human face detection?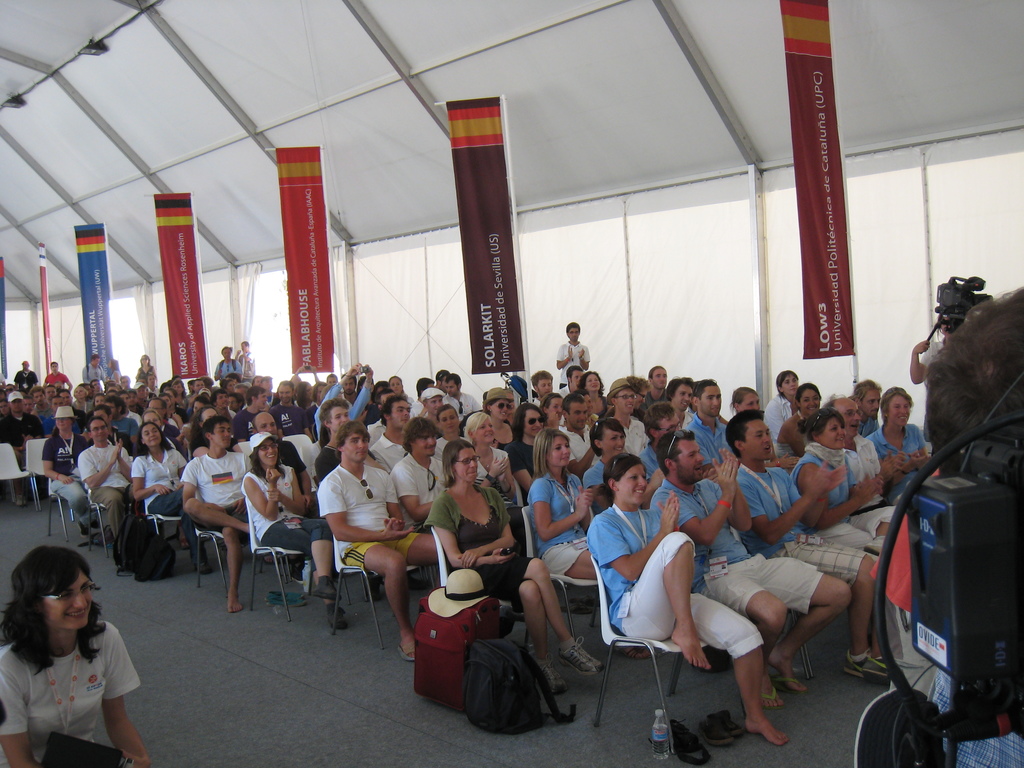
(547, 398, 561, 422)
